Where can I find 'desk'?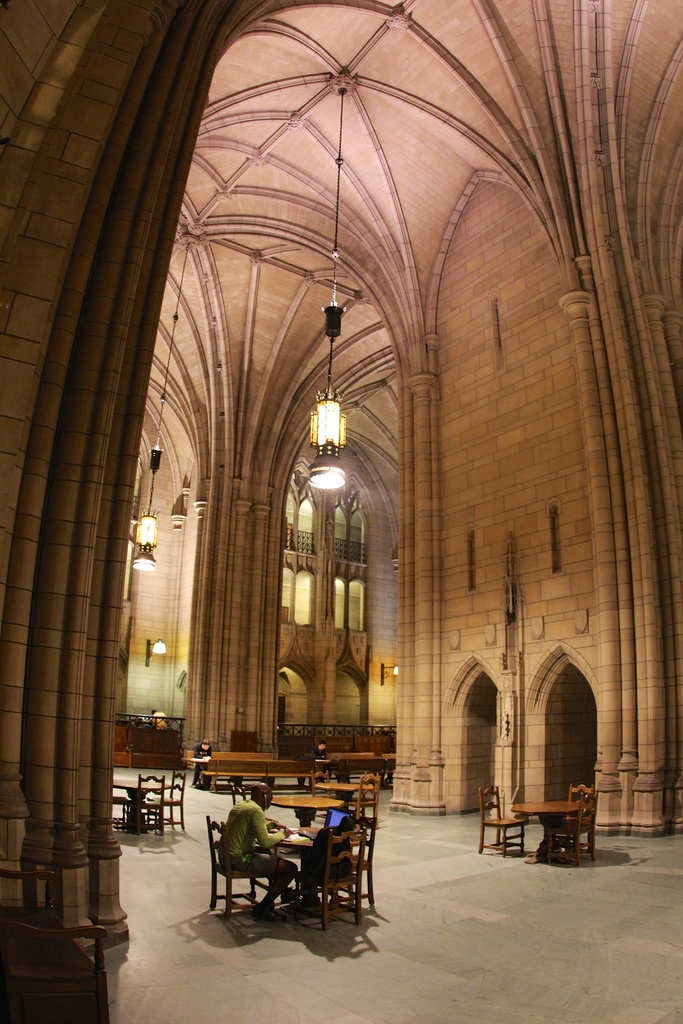
You can find it at {"left": 269, "top": 796, "right": 344, "bottom": 828}.
